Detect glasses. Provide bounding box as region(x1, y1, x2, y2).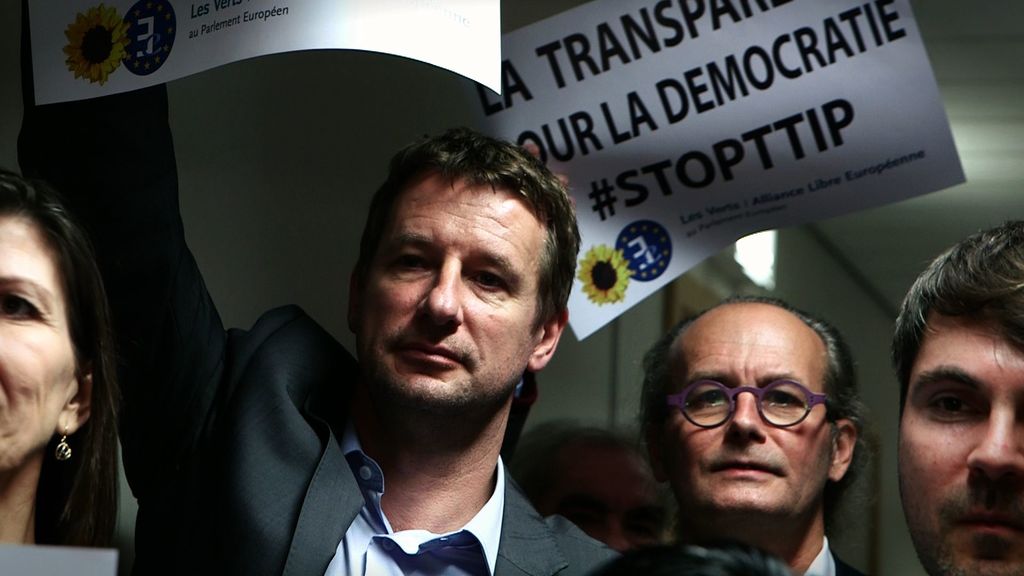
region(666, 378, 829, 431).
